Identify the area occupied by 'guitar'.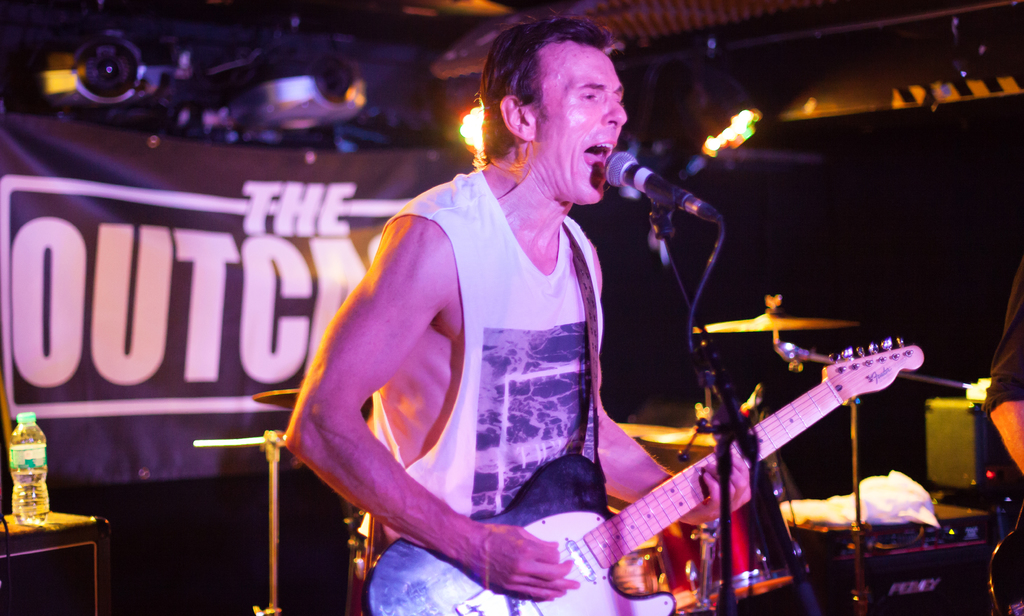
Area: 371,334,924,615.
